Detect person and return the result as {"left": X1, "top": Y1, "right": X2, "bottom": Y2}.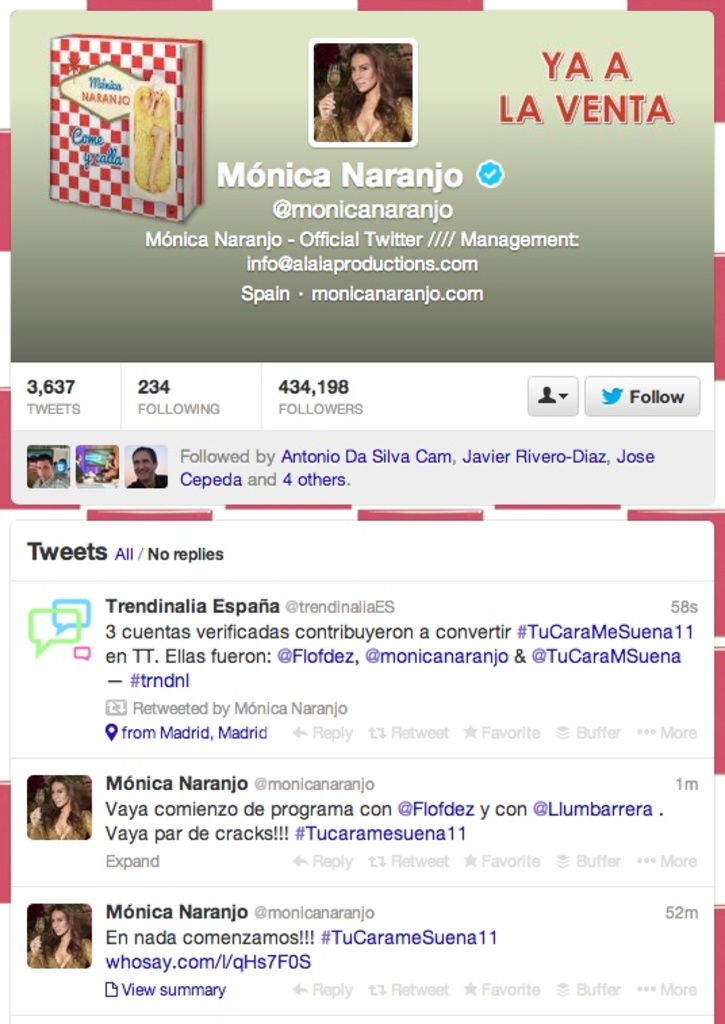
{"left": 123, "top": 445, "right": 169, "bottom": 491}.
